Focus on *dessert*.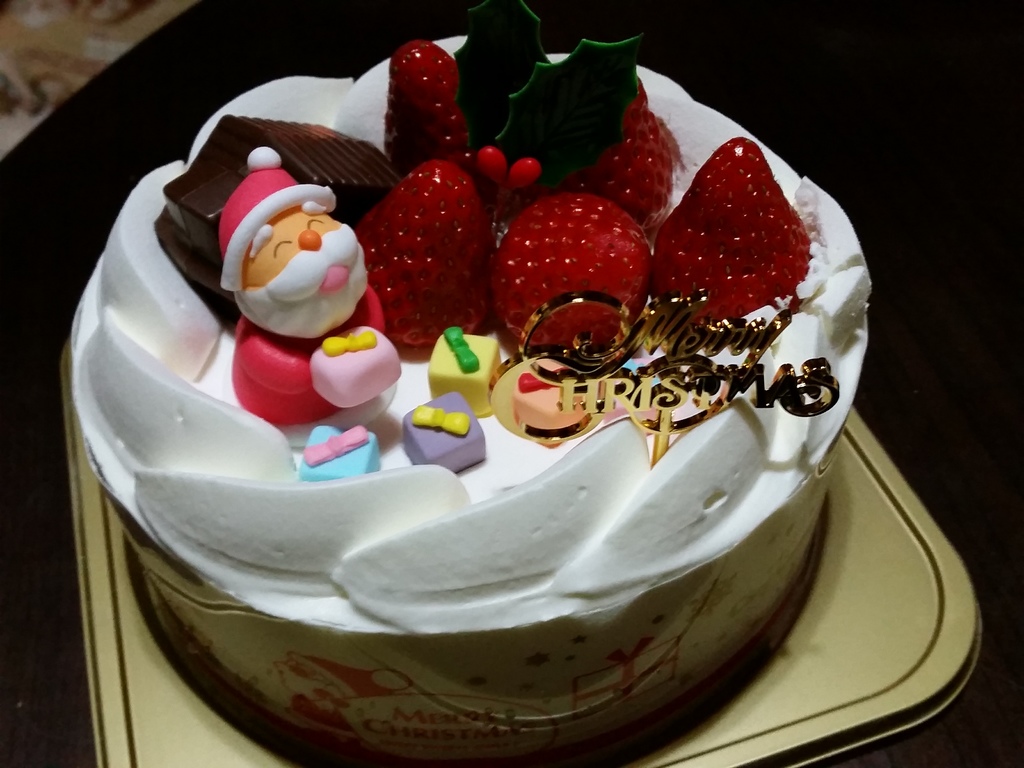
Focused at [71, 0, 872, 767].
